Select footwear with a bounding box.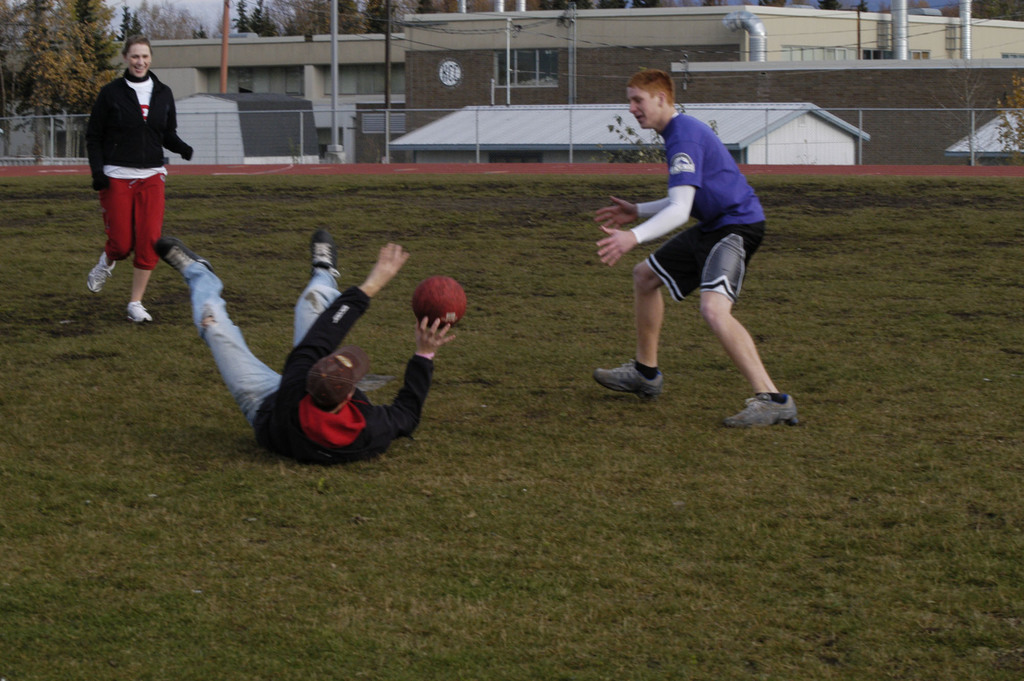
(x1=152, y1=234, x2=216, y2=283).
